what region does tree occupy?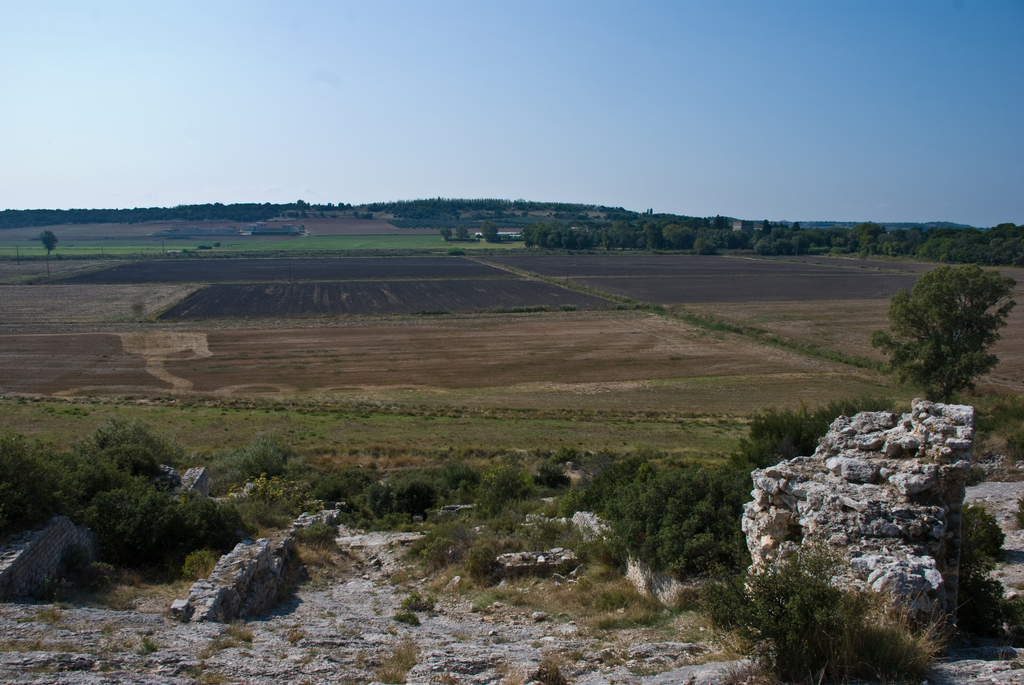
left=872, top=267, right=1020, bottom=407.
